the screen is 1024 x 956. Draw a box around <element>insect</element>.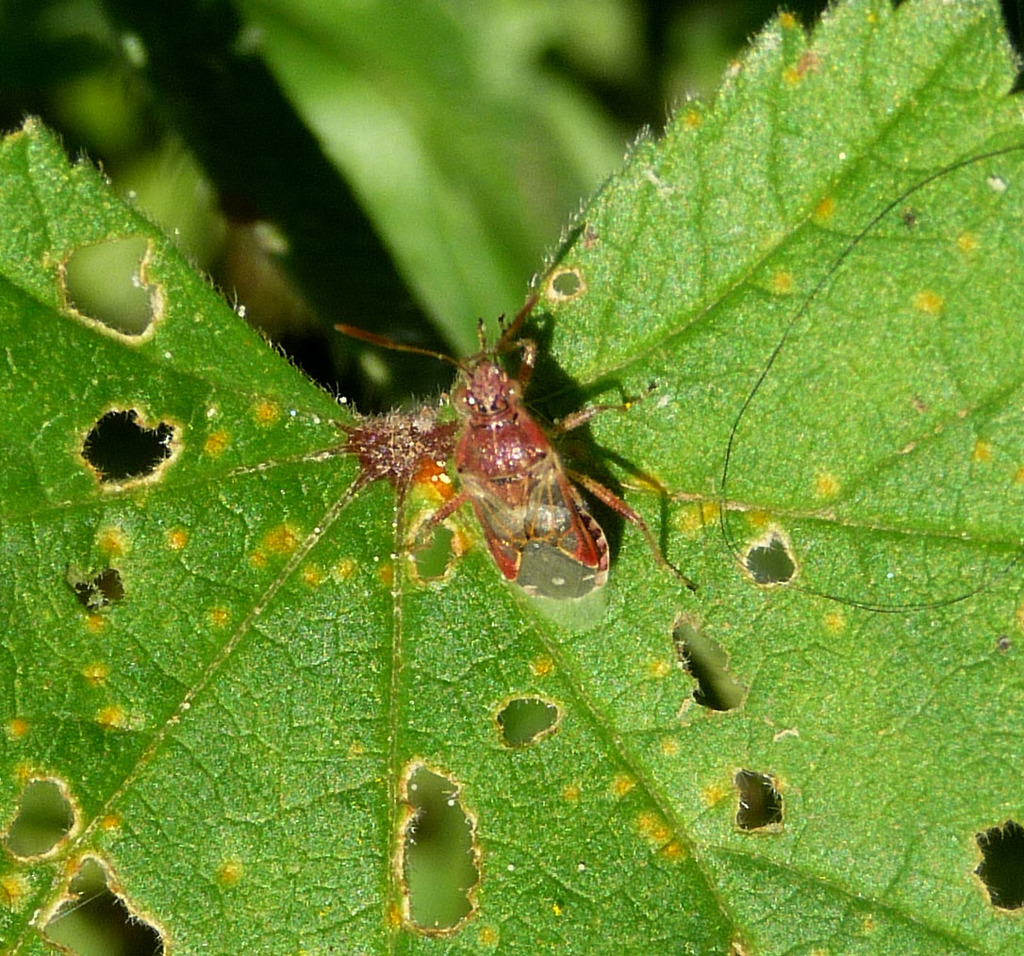
333/292/699/588.
